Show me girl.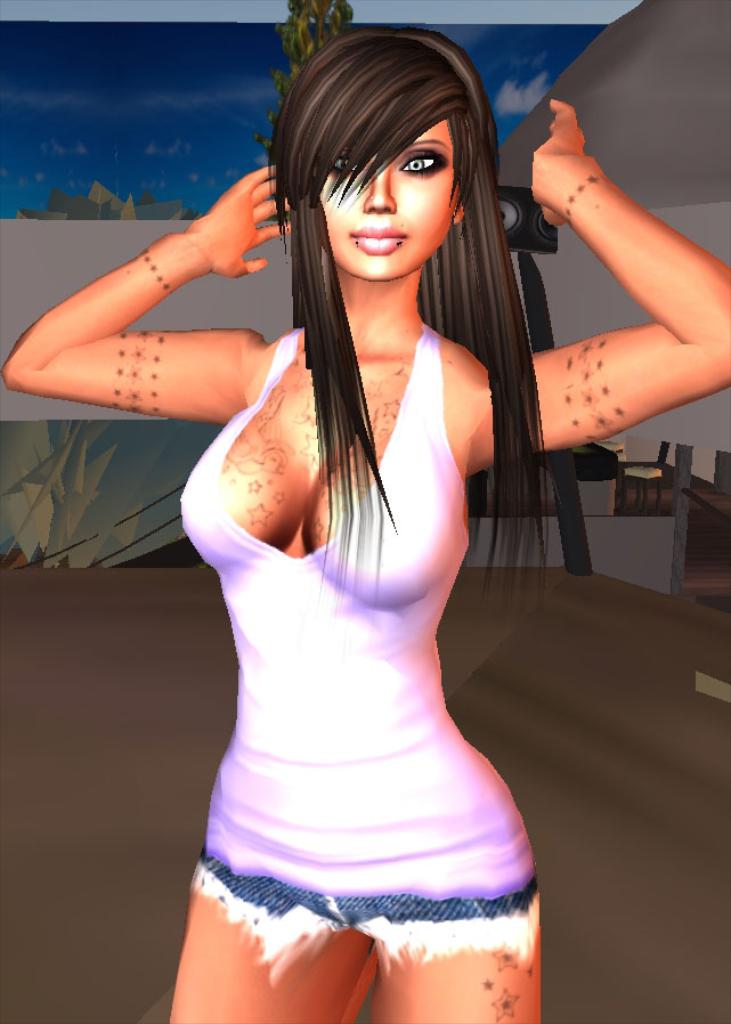
girl is here: (6, 29, 730, 1023).
